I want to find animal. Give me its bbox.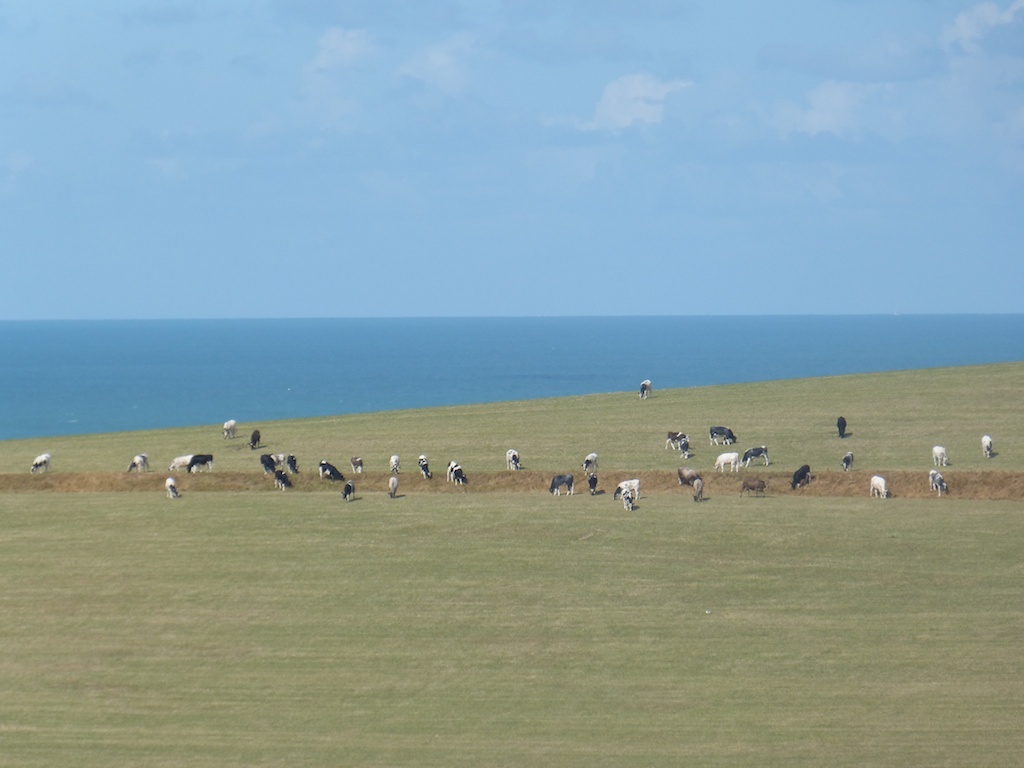
(x1=668, y1=432, x2=688, y2=451).
